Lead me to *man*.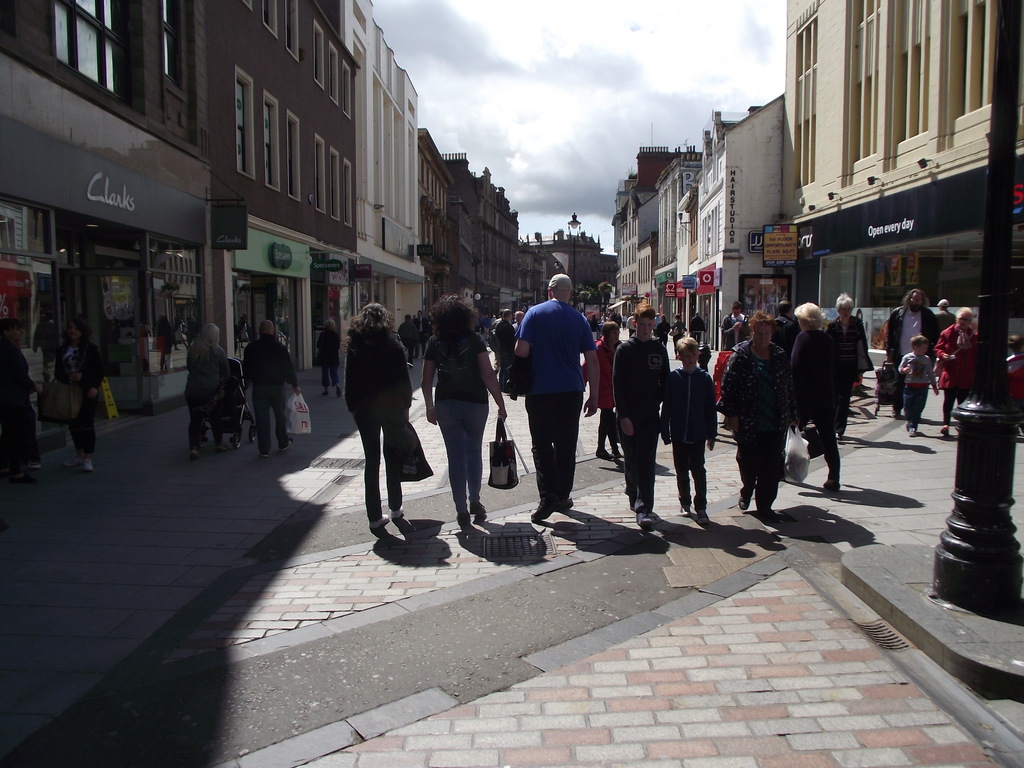
Lead to [886,287,943,421].
